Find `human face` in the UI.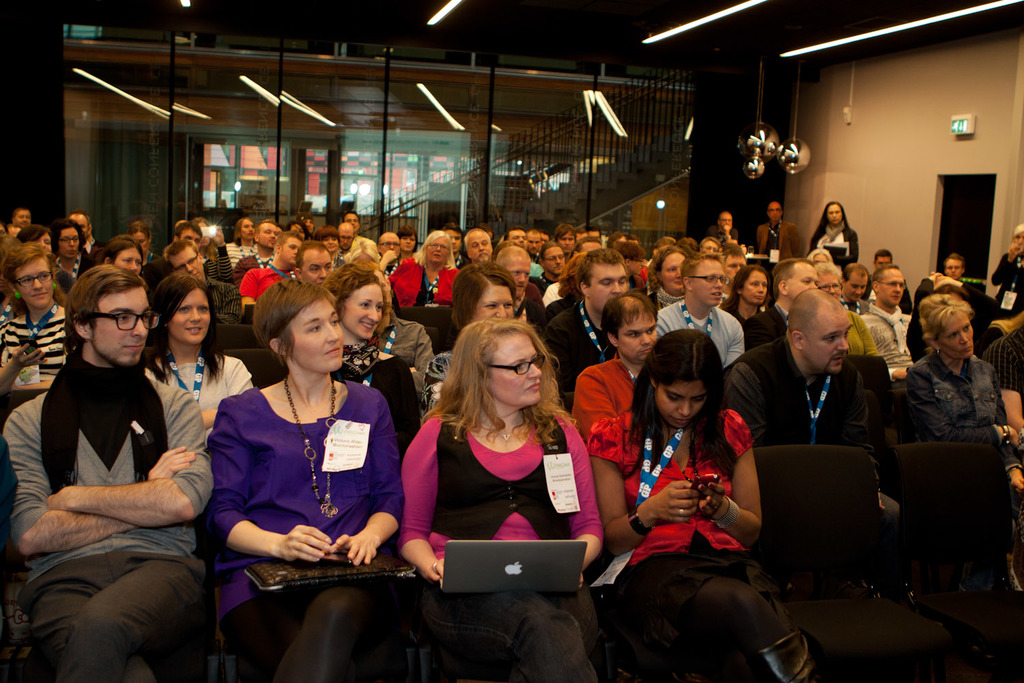
UI element at 341,283,381,340.
